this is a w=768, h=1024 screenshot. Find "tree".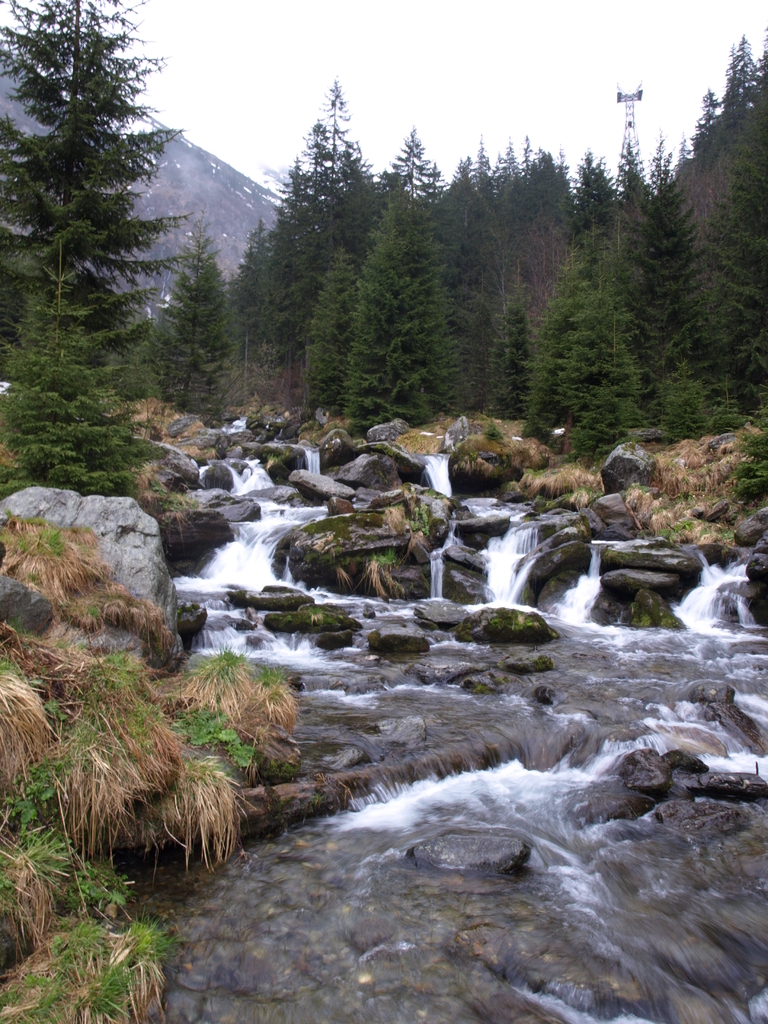
Bounding box: 435/154/484/285.
